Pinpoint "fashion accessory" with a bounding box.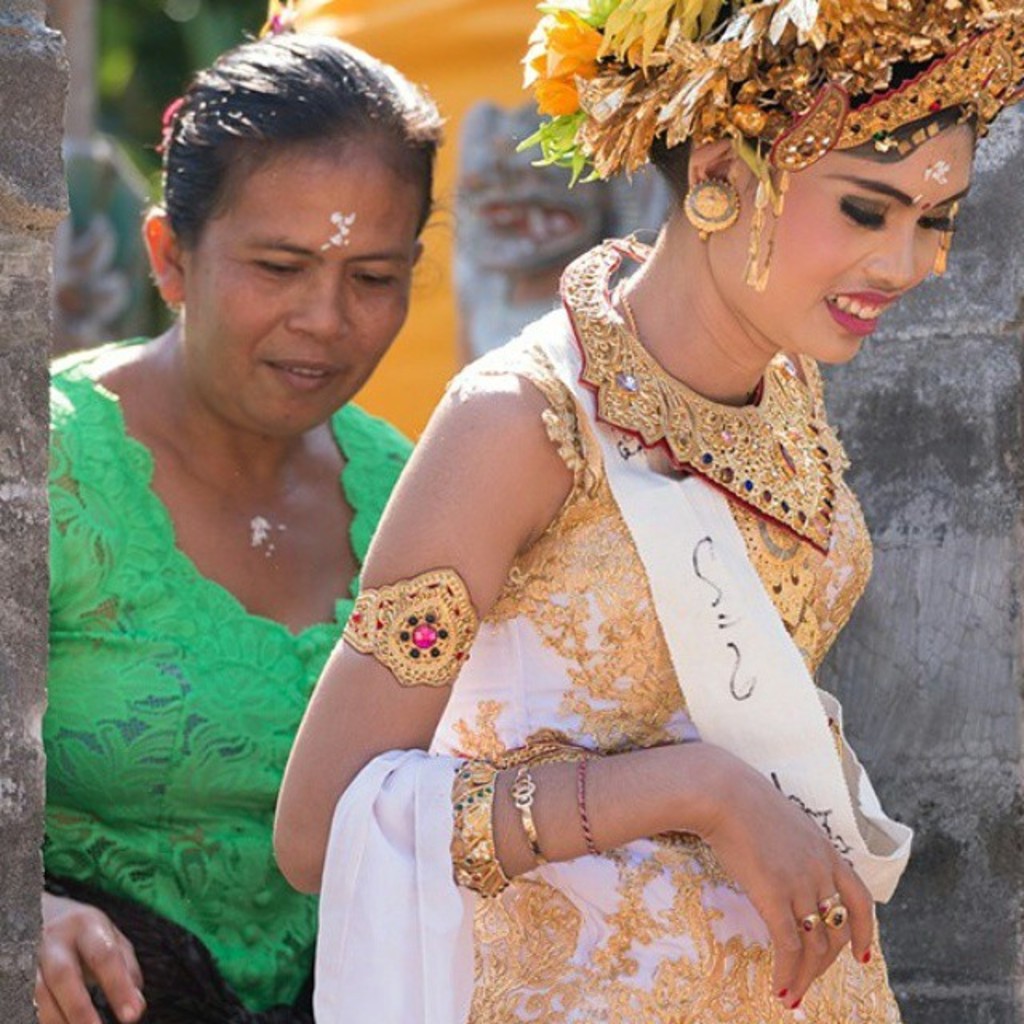
(x1=774, y1=982, x2=790, y2=998).
